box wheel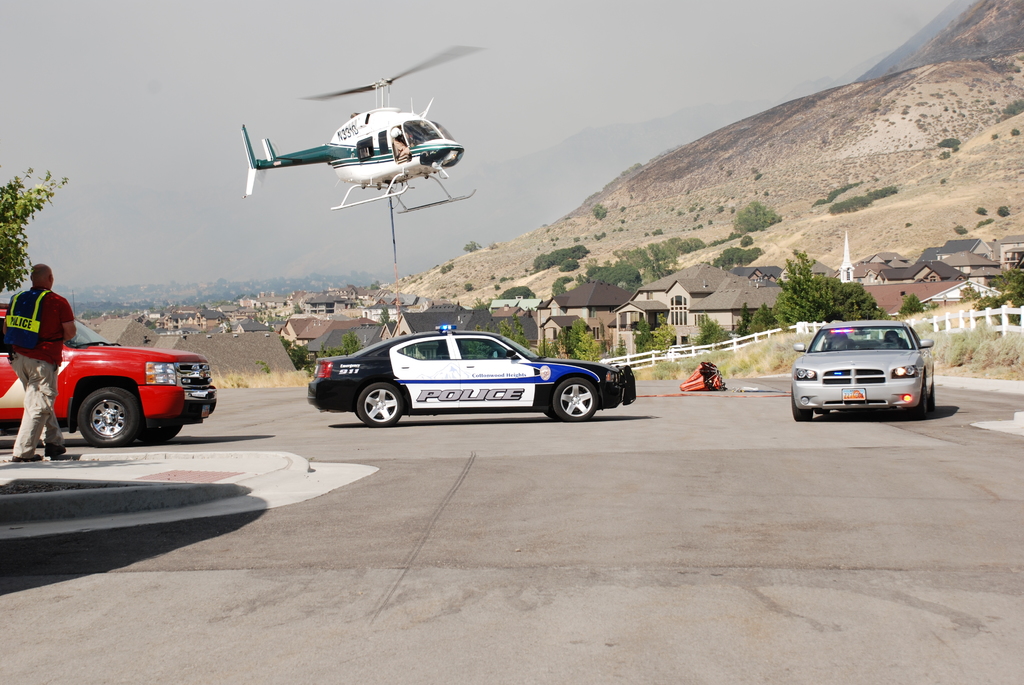
locate(792, 390, 813, 427)
